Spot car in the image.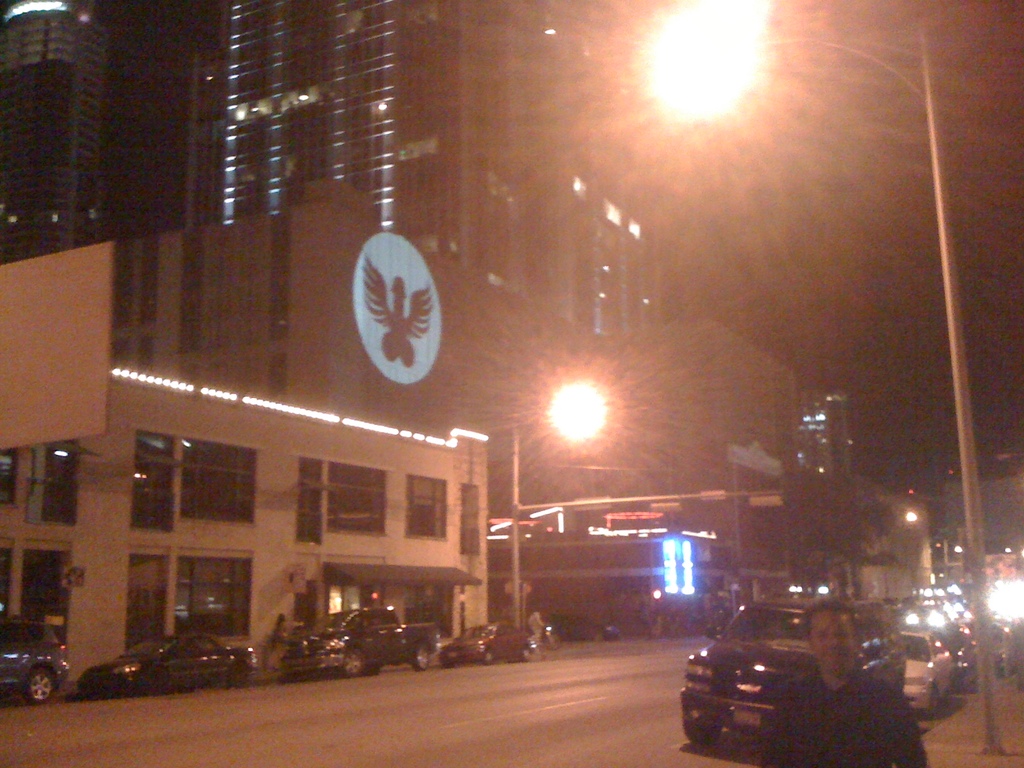
car found at box=[546, 616, 621, 643].
